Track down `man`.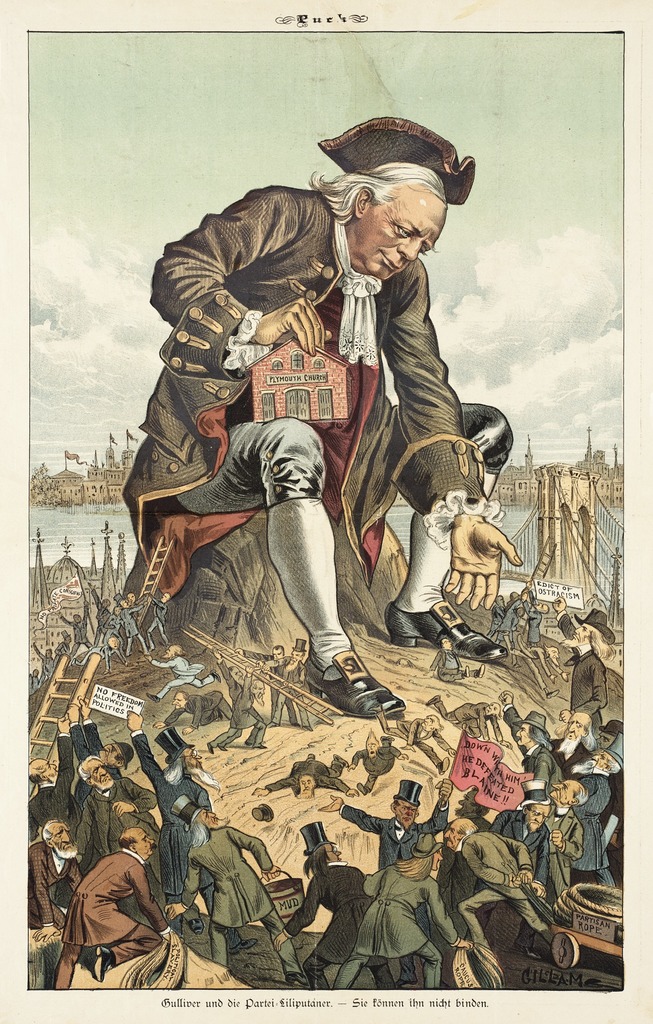
Tracked to bbox(157, 796, 300, 986).
